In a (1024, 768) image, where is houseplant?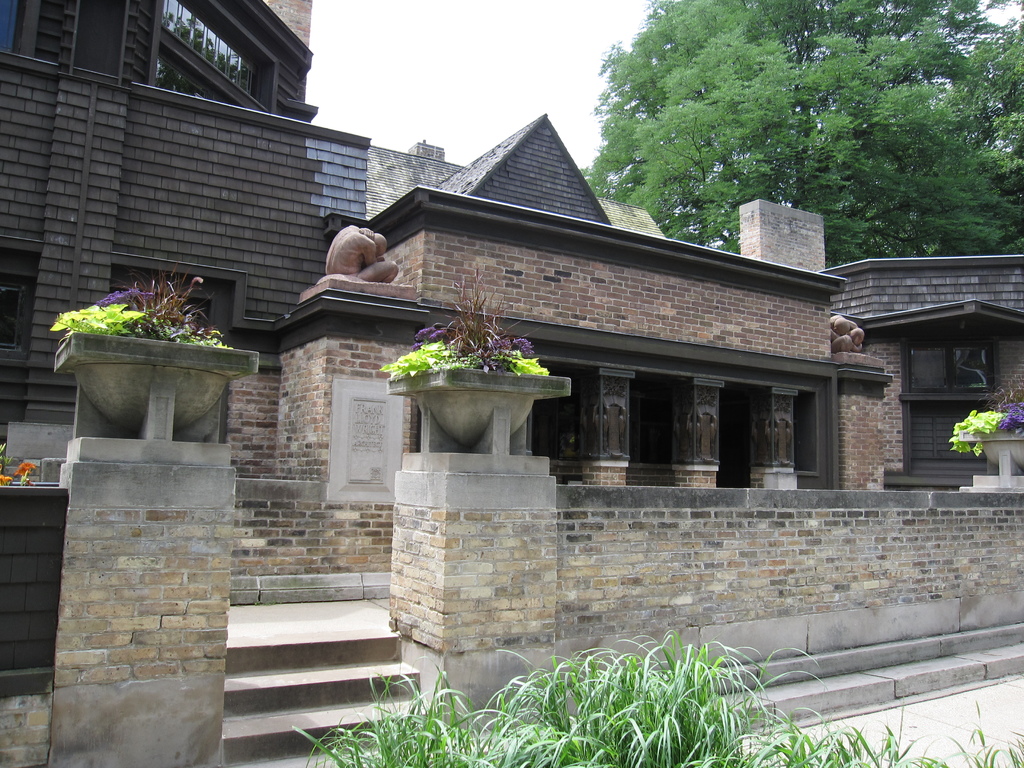
detection(51, 262, 255, 434).
